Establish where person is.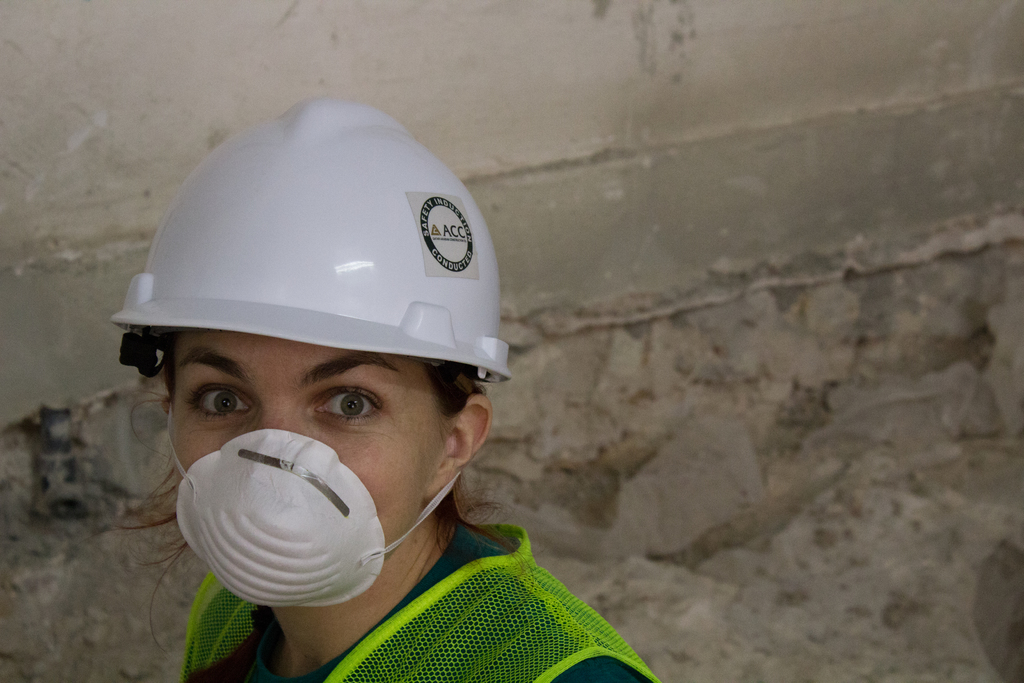
Established at 113/96/665/682.
